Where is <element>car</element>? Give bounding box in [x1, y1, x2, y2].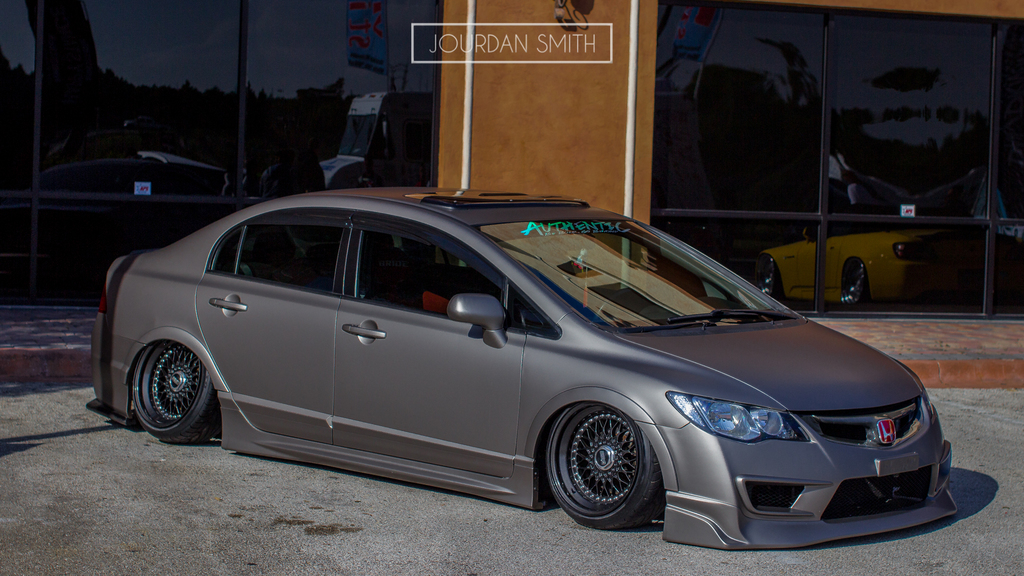
[762, 221, 961, 313].
